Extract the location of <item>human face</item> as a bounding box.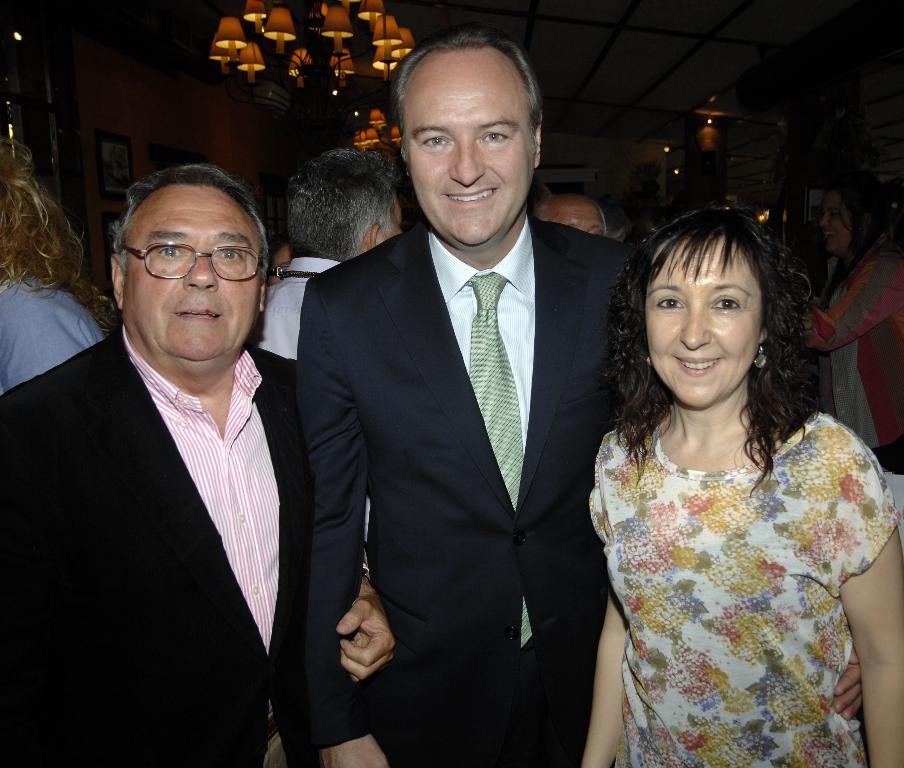
{"x1": 820, "y1": 193, "x2": 850, "y2": 252}.
